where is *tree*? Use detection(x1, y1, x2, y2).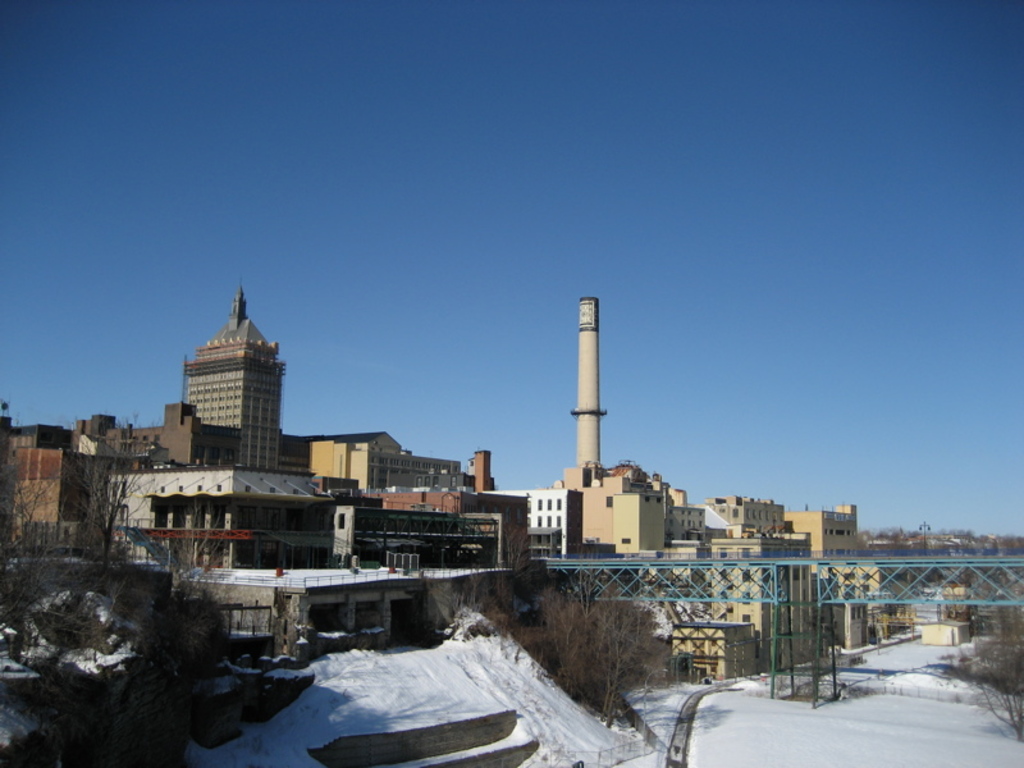
detection(55, 443, 146, 557).
